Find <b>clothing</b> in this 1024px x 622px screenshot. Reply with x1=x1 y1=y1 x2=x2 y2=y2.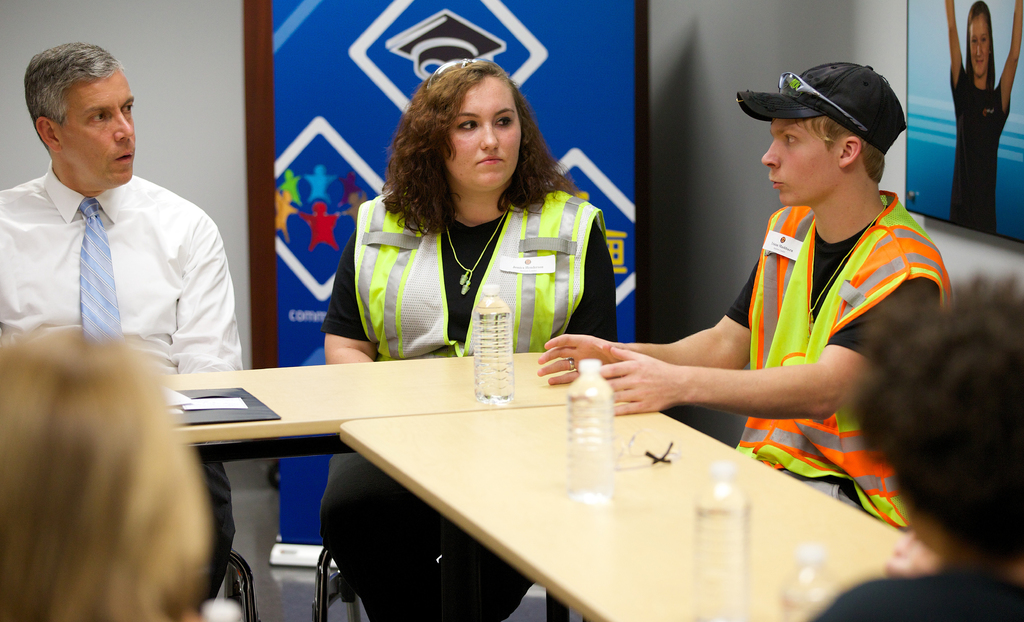
x1=0 y1=164 x2=238 y2=603.
